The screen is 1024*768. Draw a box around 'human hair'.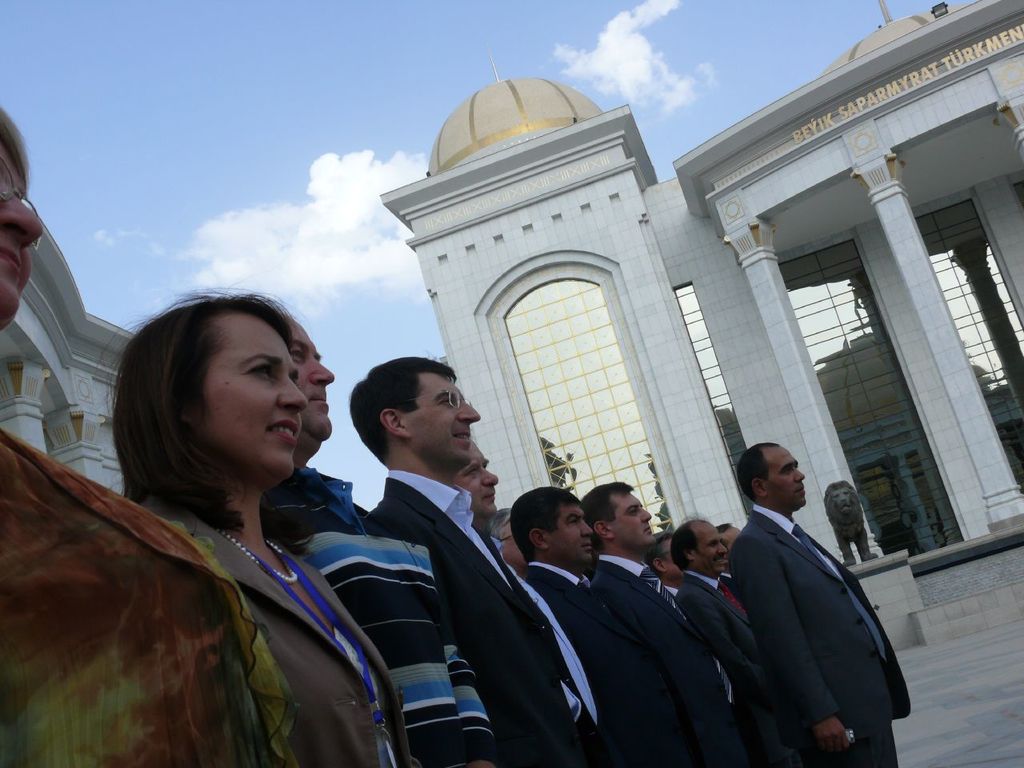
[left=506, top=486, right=588, bottom=562].
